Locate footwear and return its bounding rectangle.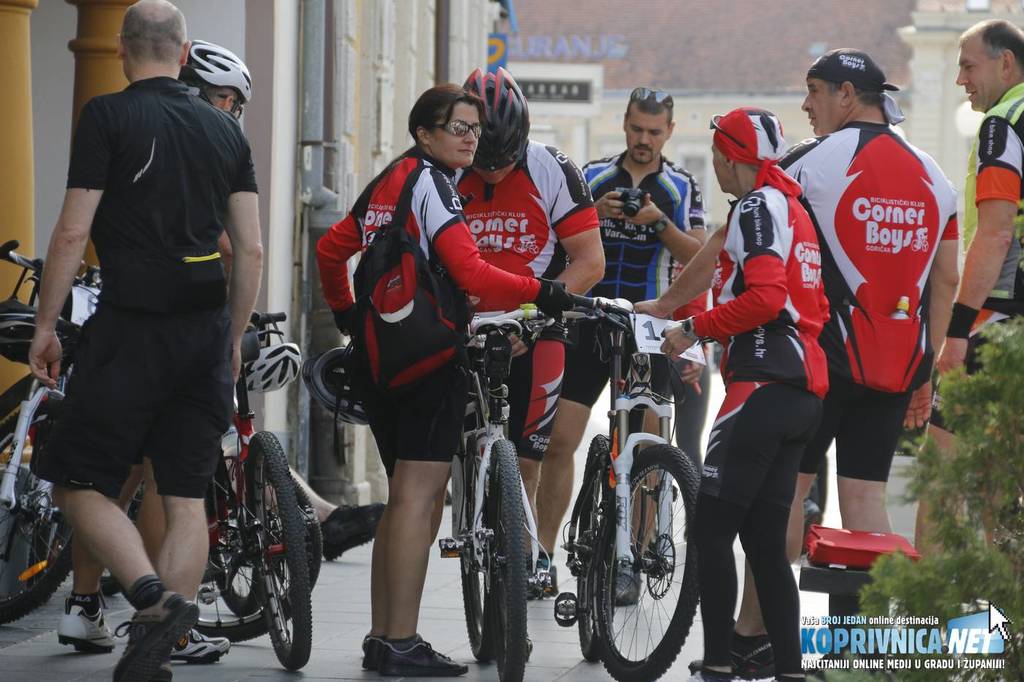
{"left": 686, "top": 629, "right": 777, "bottom": 681}.
